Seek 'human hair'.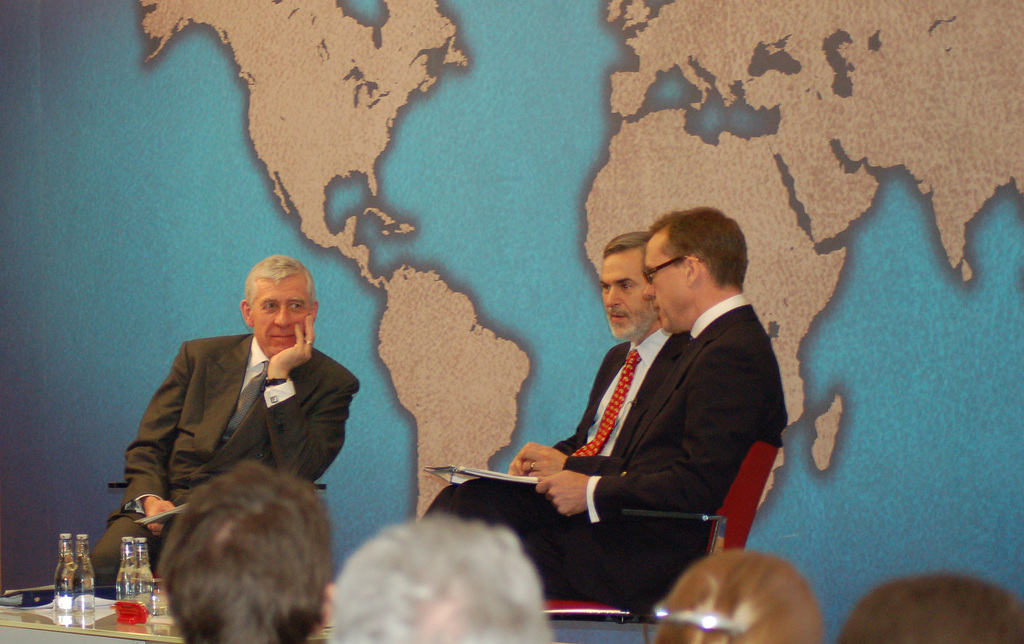
[left=599, top=230, right=651, bottom=259].
